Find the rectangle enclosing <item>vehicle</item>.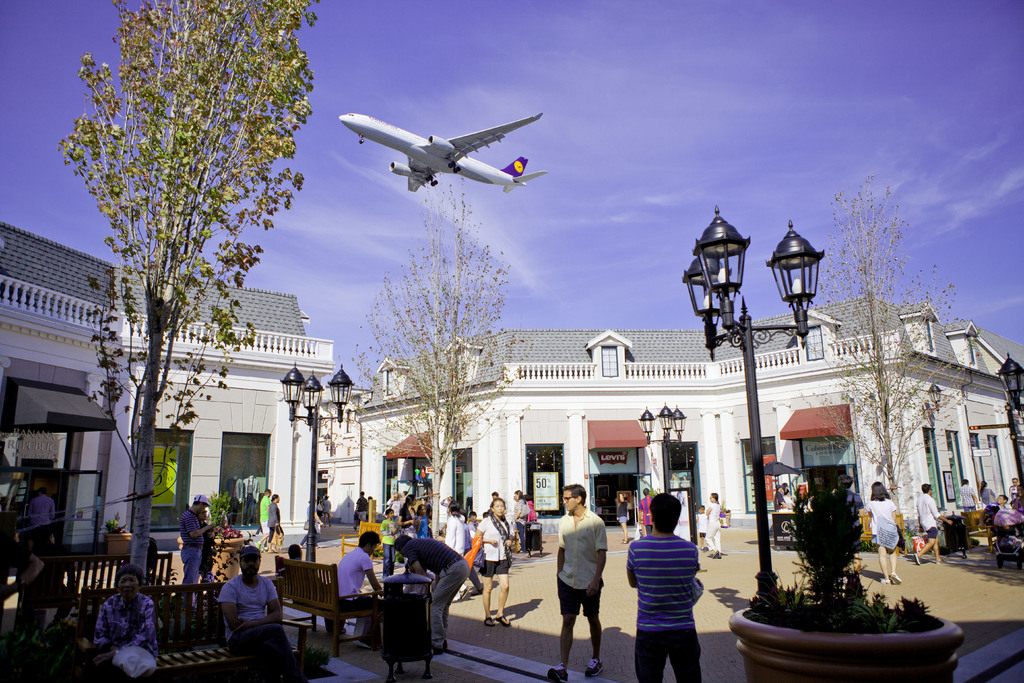
select_region(343, 109, 541, 208).
